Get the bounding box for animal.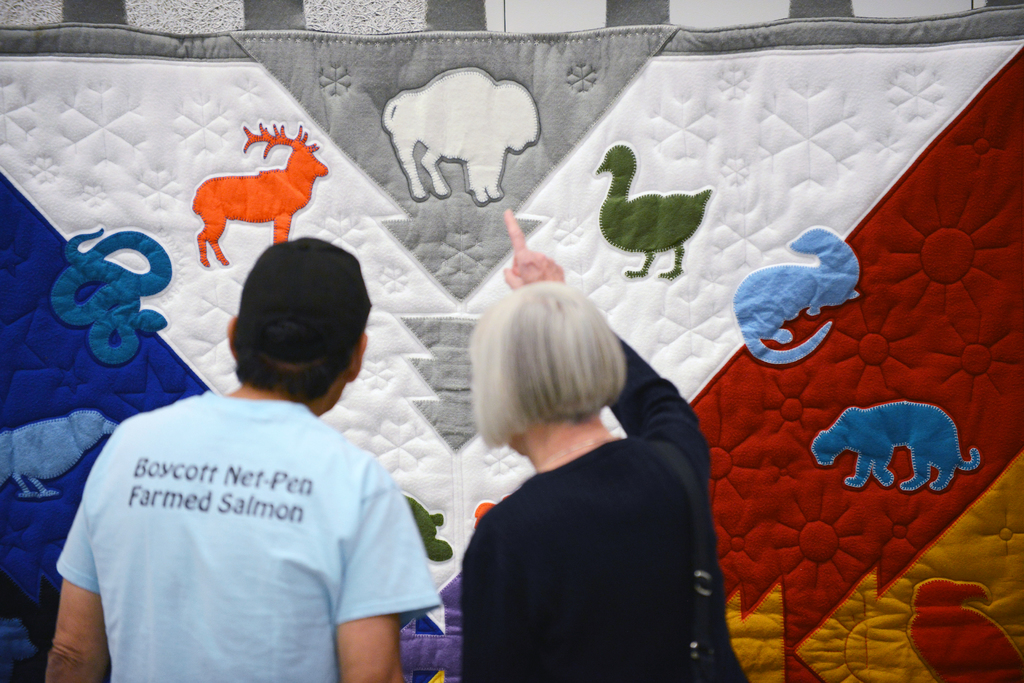
l=812, t=398, r=980, b=496.
